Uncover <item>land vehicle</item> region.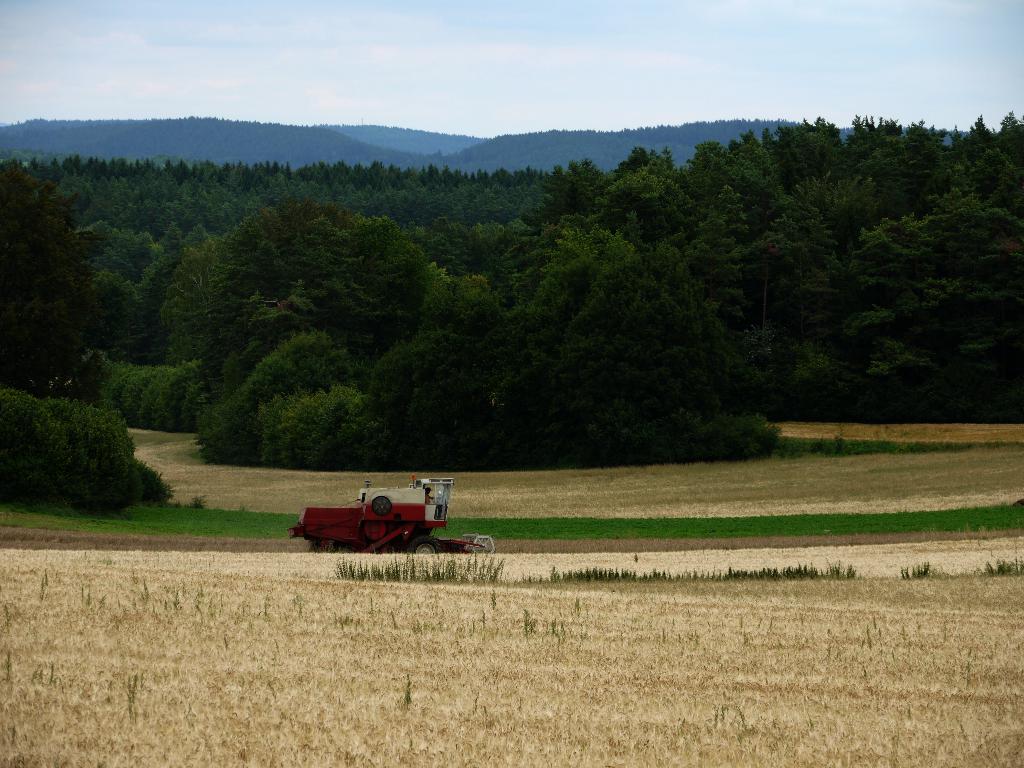
Uncovered: (x1=289, y1=481, x2=492, y2=556).
